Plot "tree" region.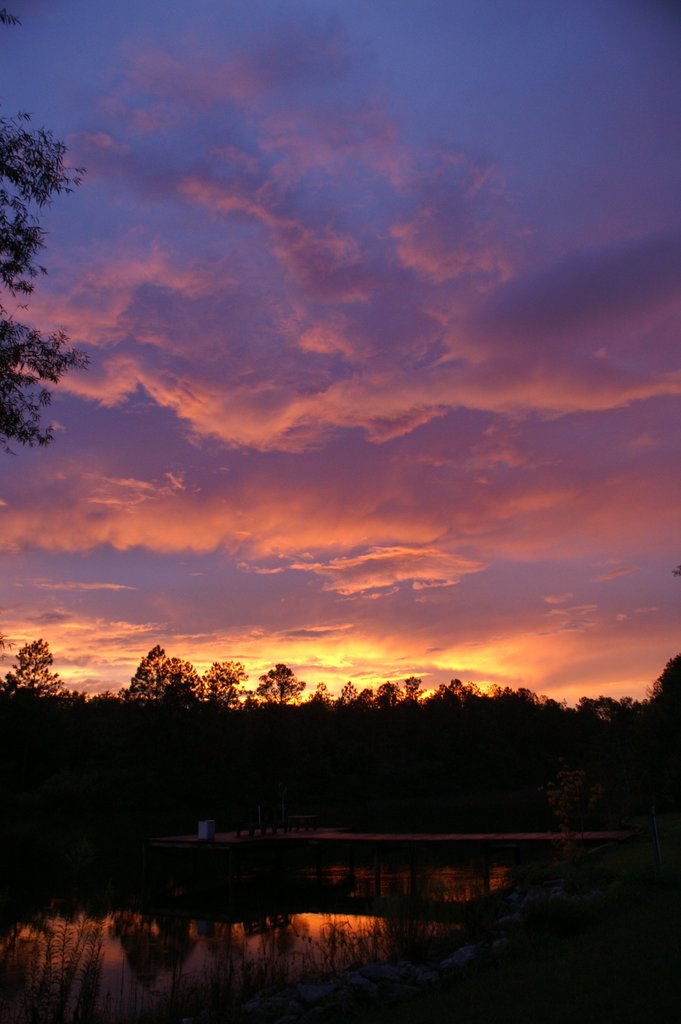
Plotted at 0, 4, 92, 452.
